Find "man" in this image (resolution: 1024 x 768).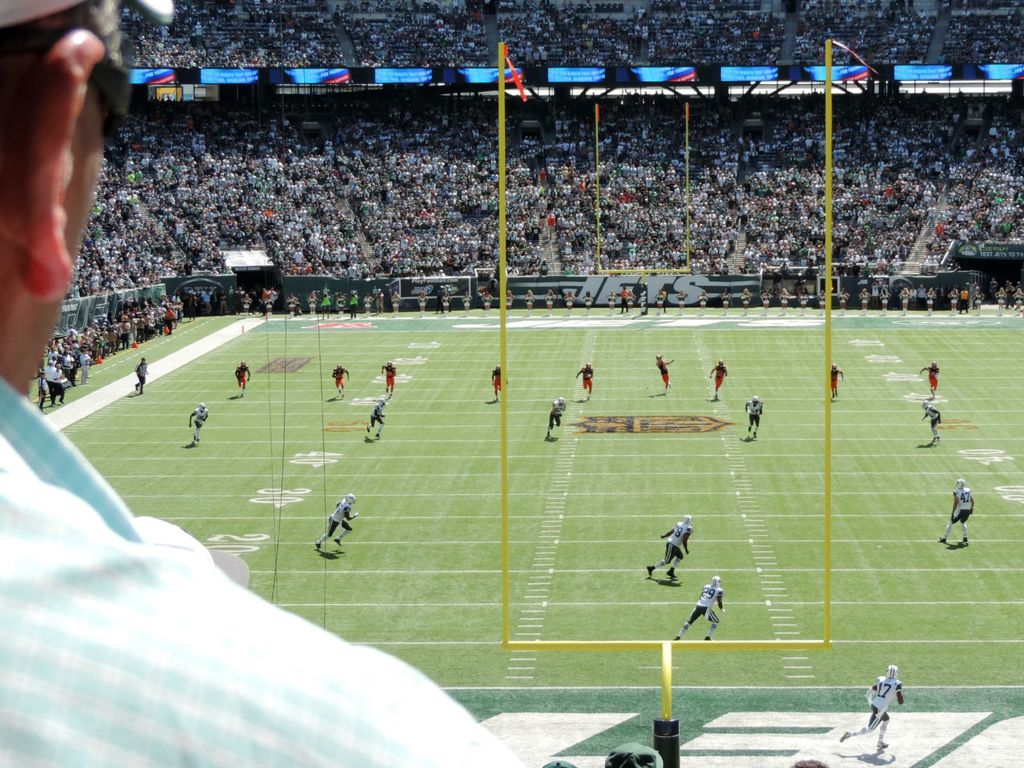
Rect(938, 478, 975, 543).
